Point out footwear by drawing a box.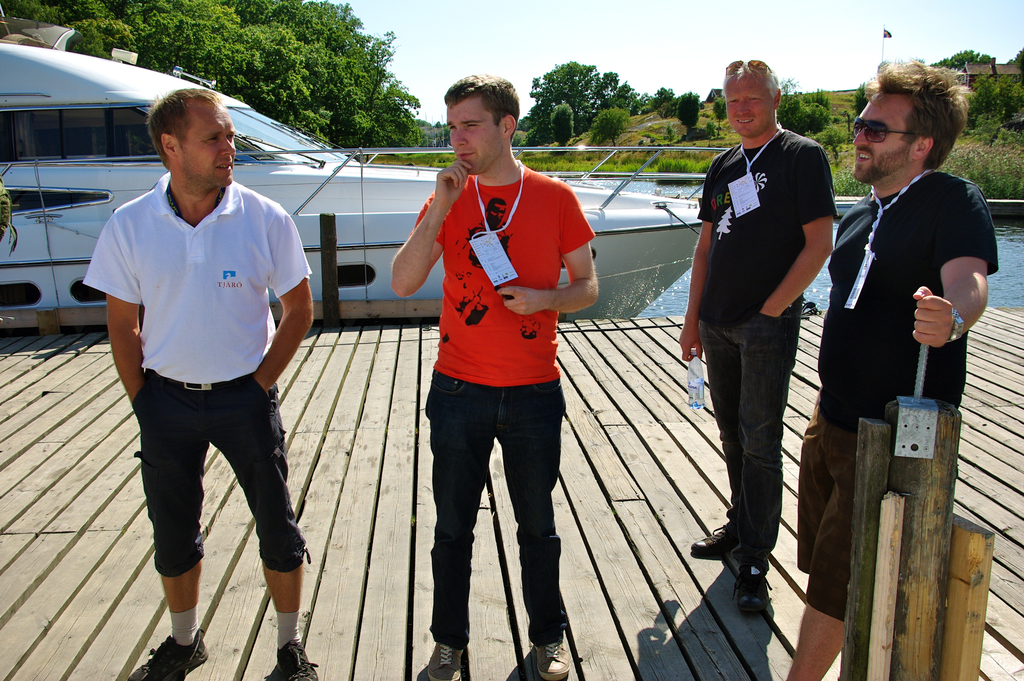
box=[426, 637, 471, 680].
